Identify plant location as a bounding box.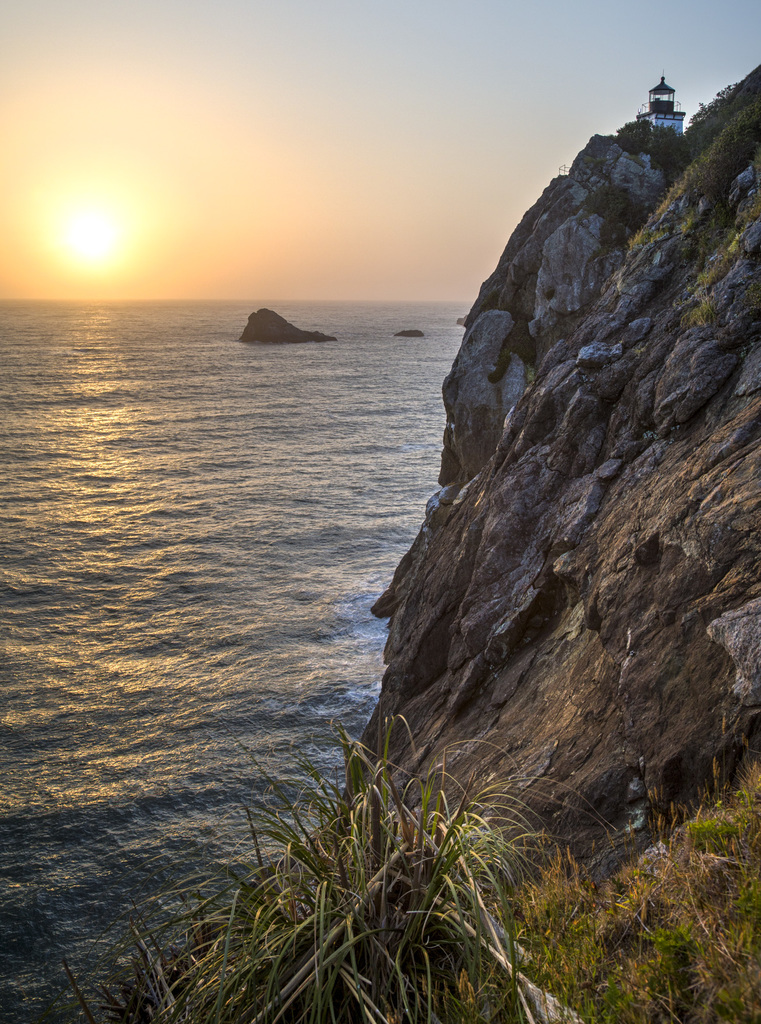
524:360:538:384.
